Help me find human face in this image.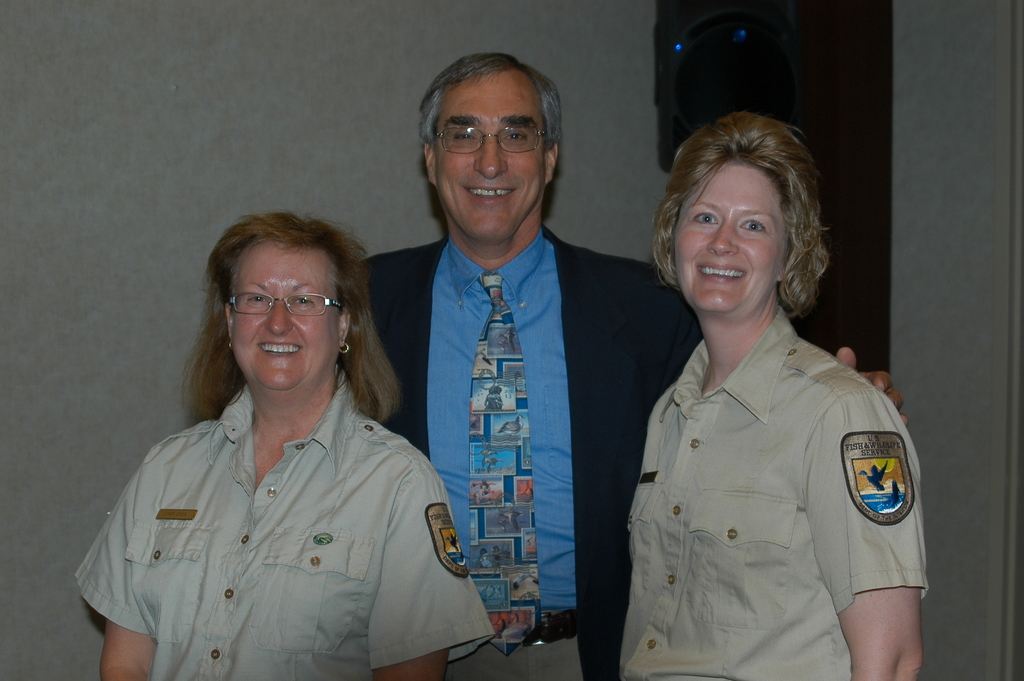
Found it: locate(426, 69, 547, 243).
